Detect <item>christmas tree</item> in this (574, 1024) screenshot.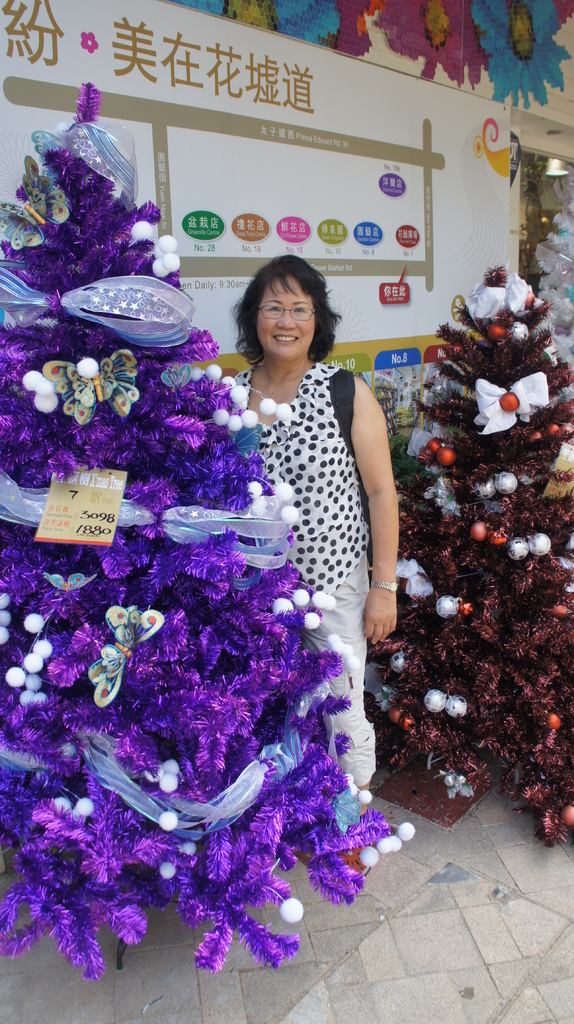
Detection: crop(379, 263, 573, 868).
